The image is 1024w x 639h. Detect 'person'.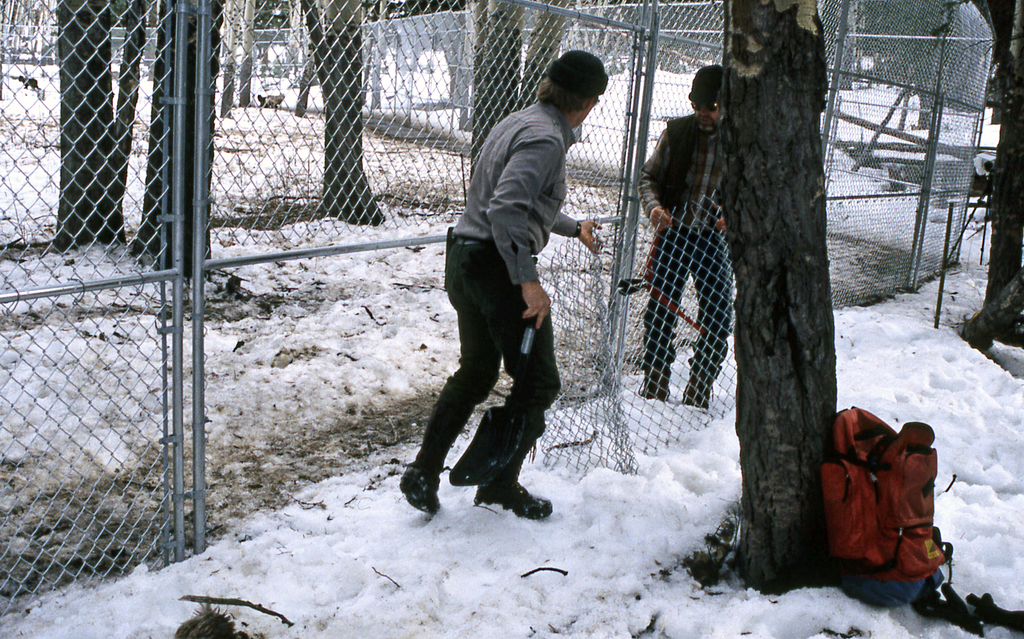
Detection: bbox(401, 49, 609, 521).
